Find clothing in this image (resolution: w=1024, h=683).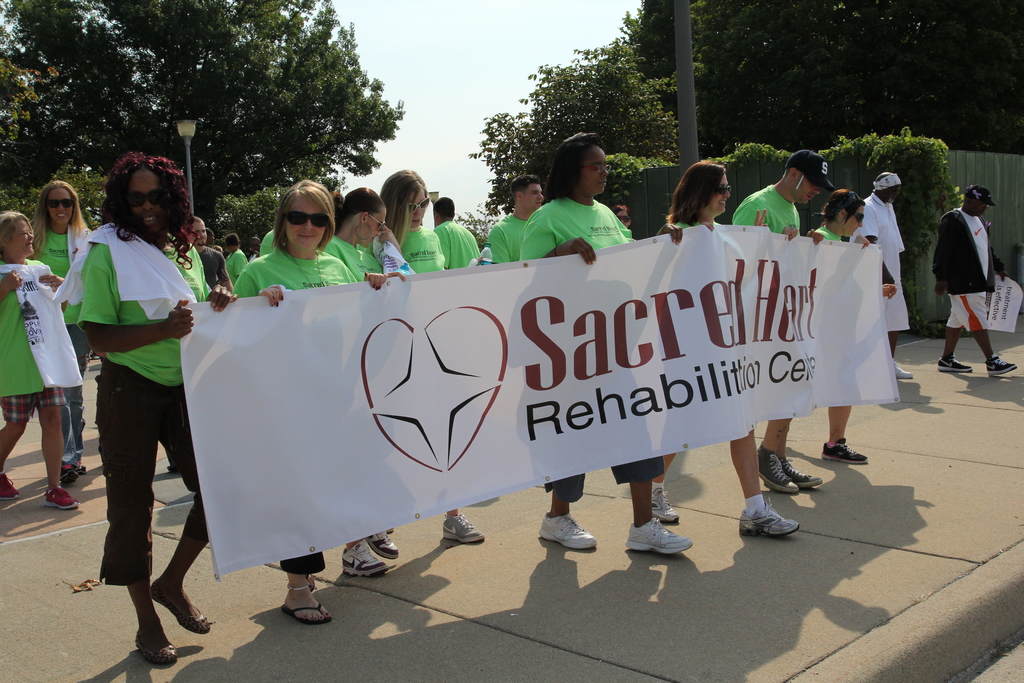
(483,217,531,258).
